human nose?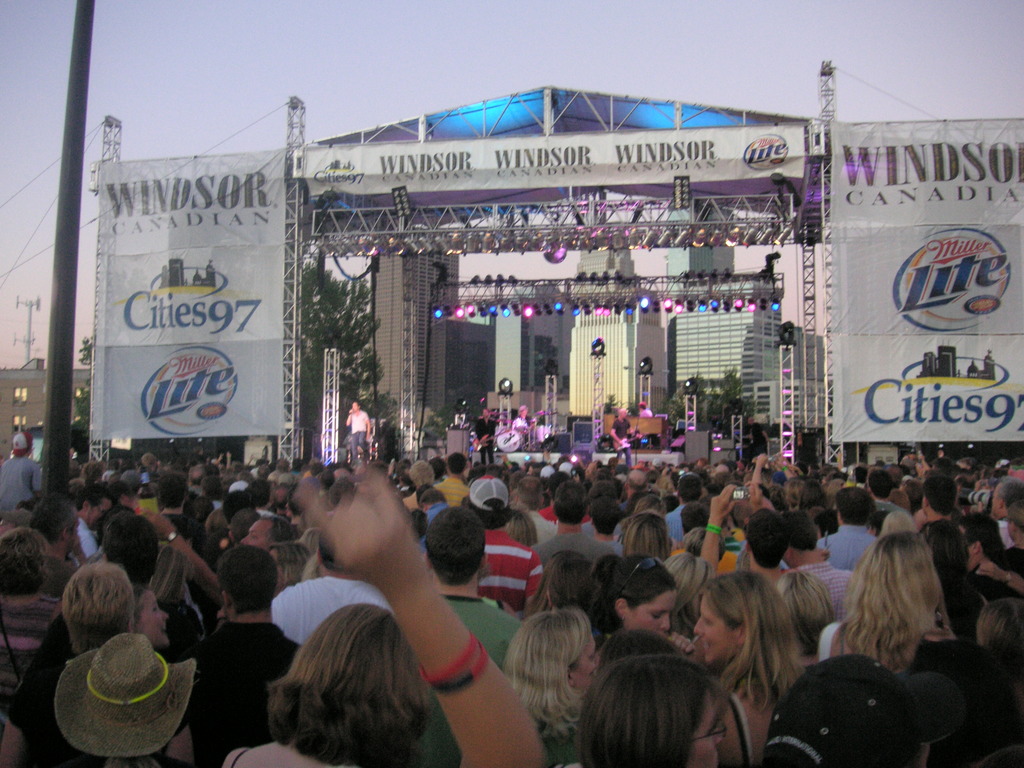
x1=693 y1=613 x2=702 y2=636
